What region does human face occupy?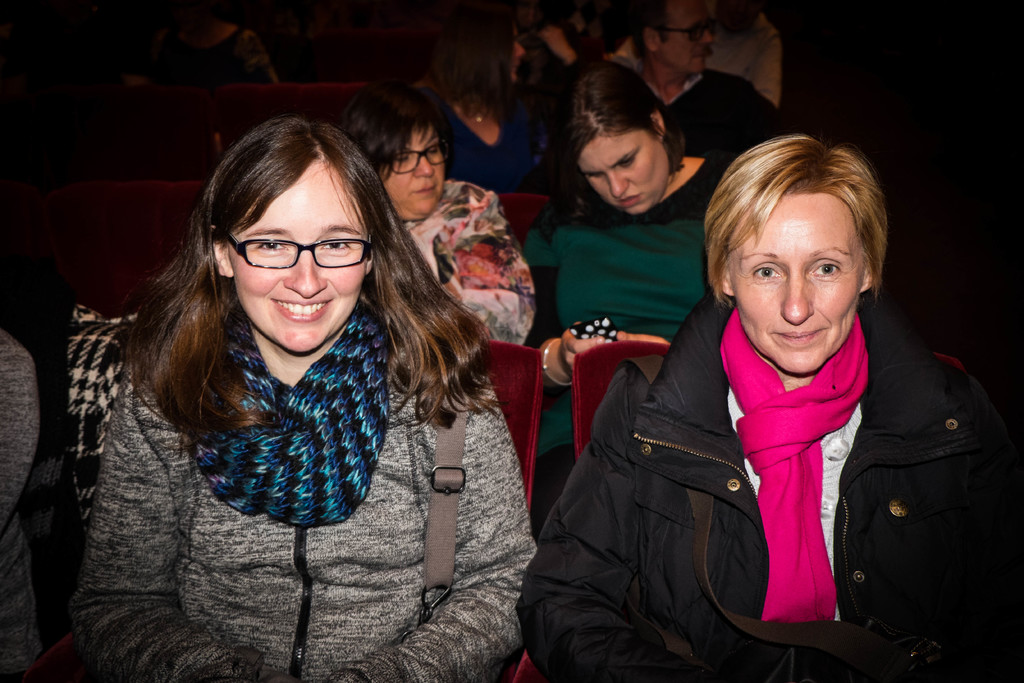
<region>230, 152, 364, 353</region>.
